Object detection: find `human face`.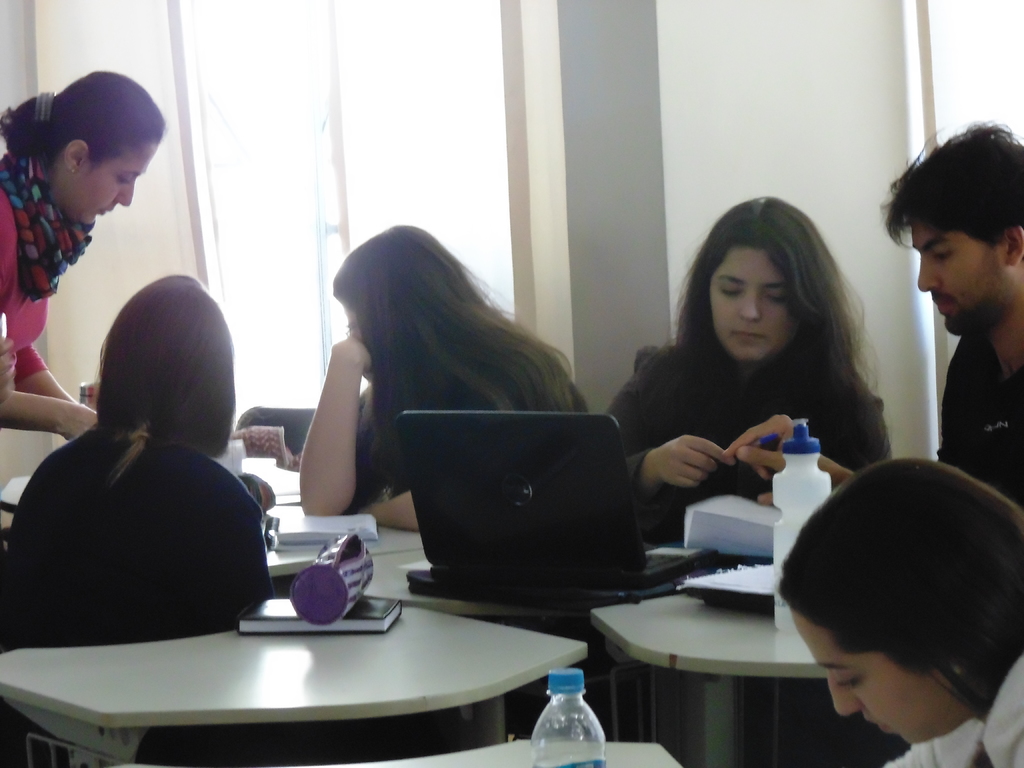
77,142,157,227.
